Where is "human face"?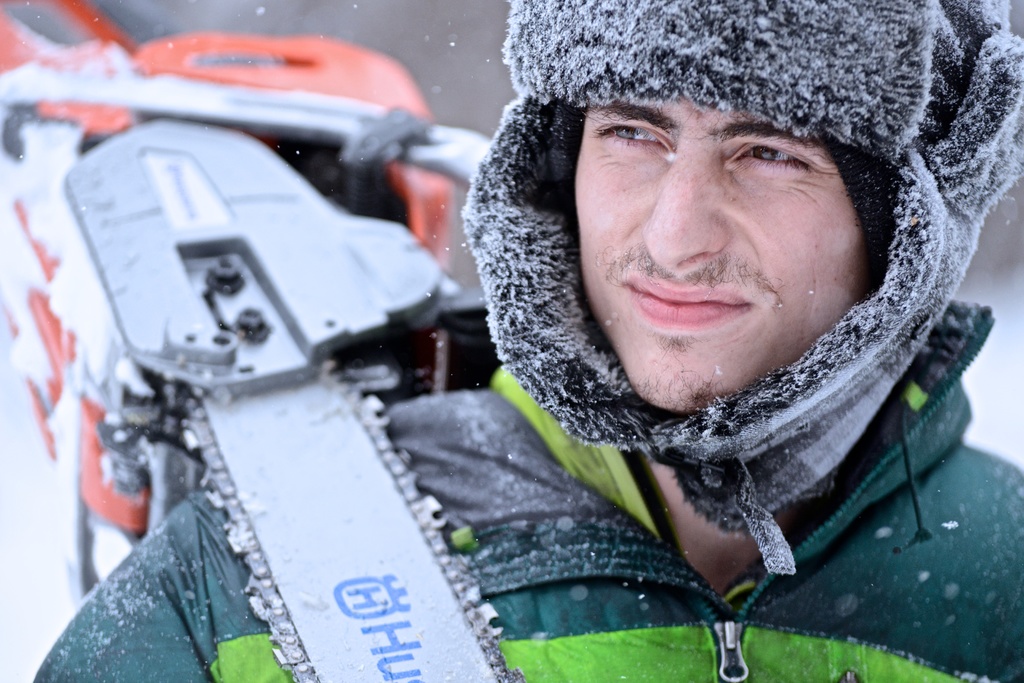
575:100:863:413.
